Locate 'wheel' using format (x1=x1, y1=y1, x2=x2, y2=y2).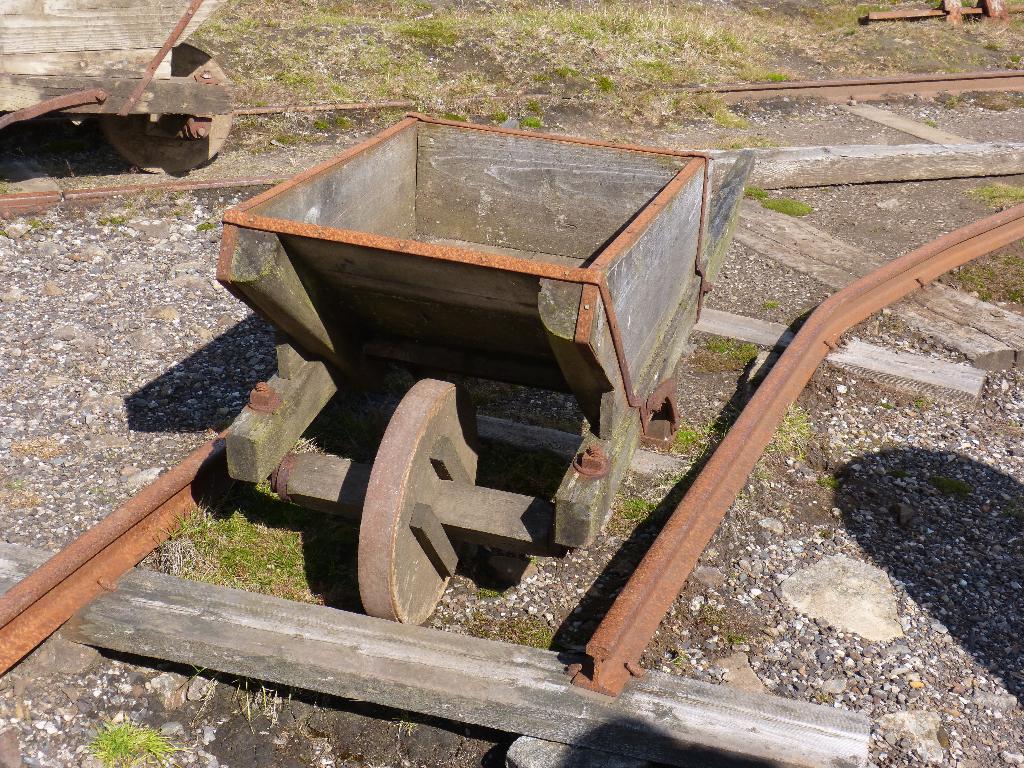
(x1=355, y1=373, x2=488, y2=627).
